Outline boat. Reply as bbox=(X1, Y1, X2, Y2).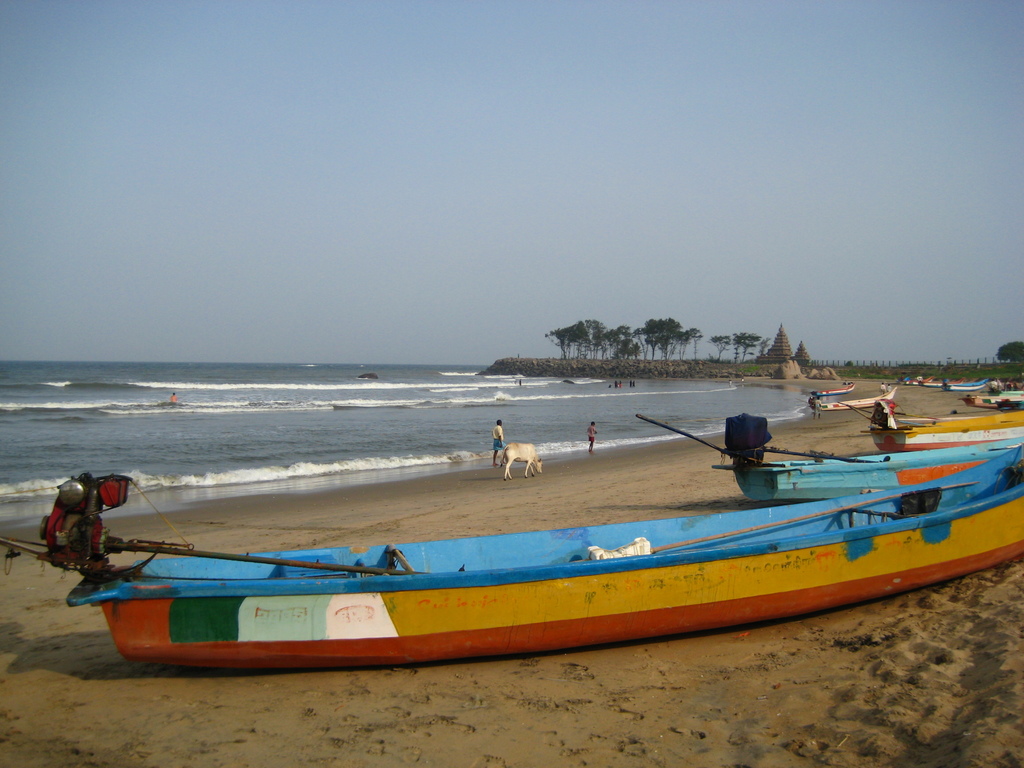
bbox=(868, 406, 1023, 452).
